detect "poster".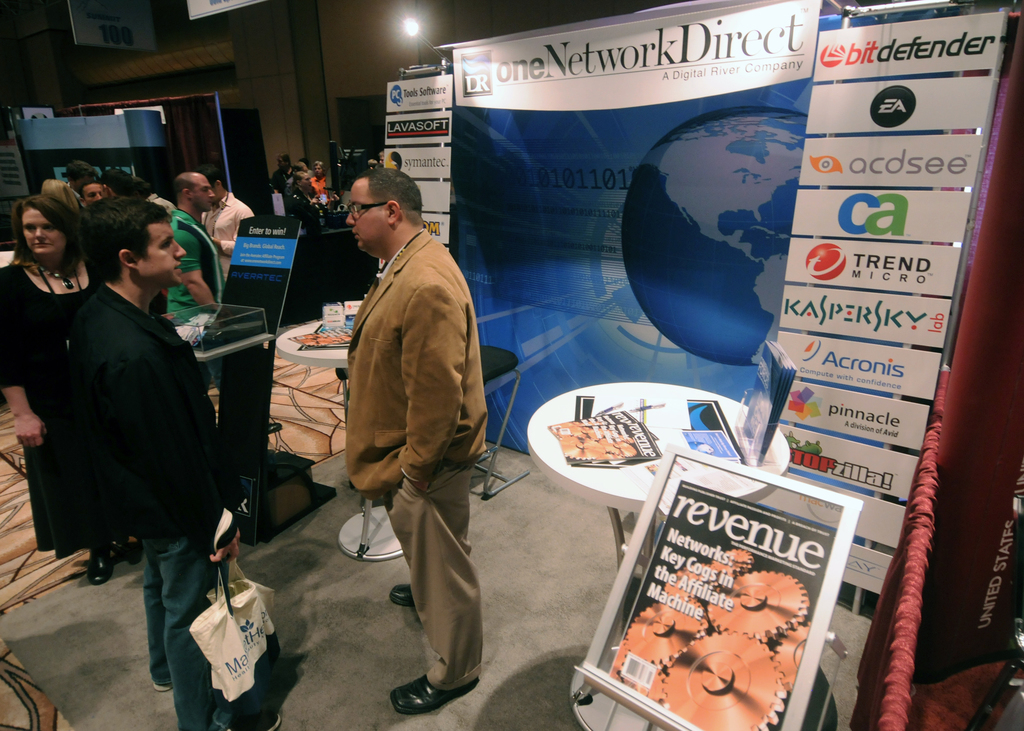
Detected at <bbox>573, 448, 867, 730</bbox>.
